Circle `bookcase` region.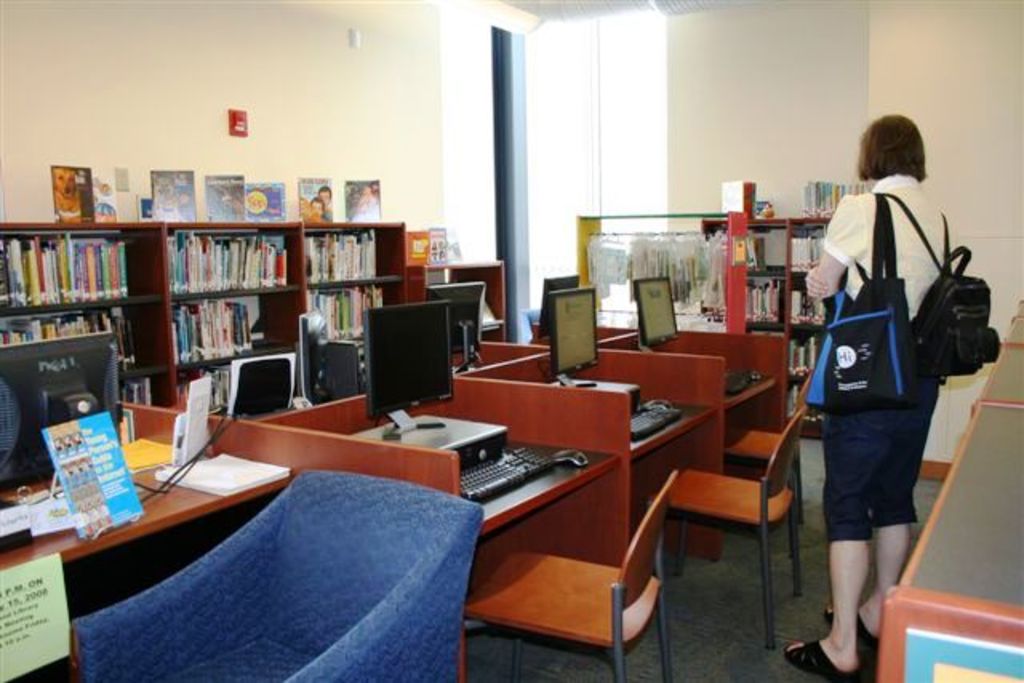
Region: x1=14, y1=190, x2=459, y2=417.
